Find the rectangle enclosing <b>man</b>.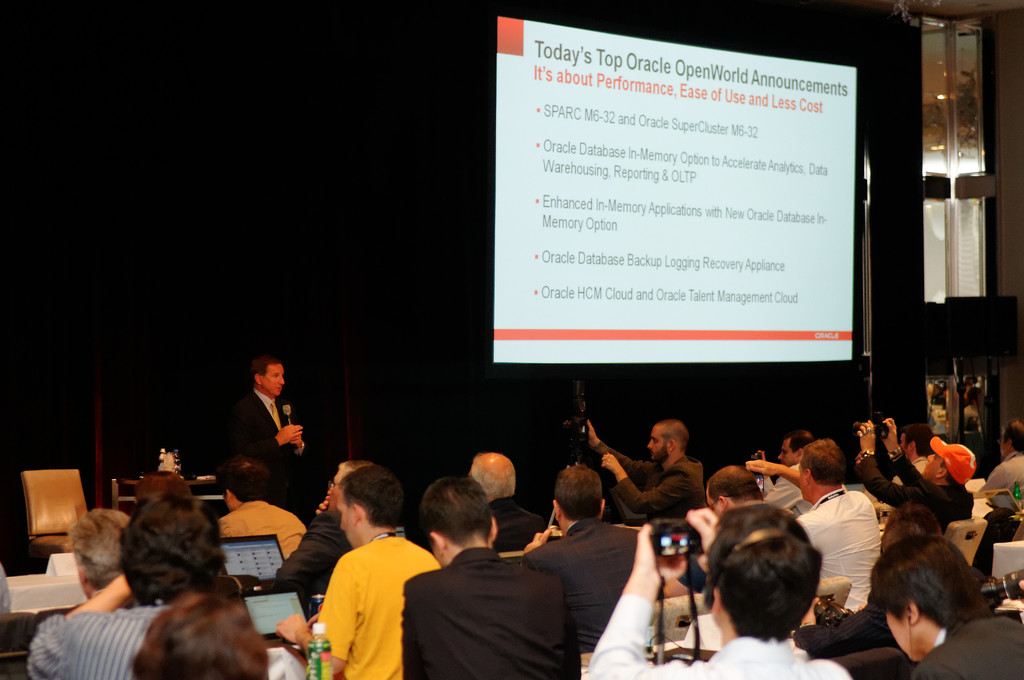
[853, 425, 975, 535].
